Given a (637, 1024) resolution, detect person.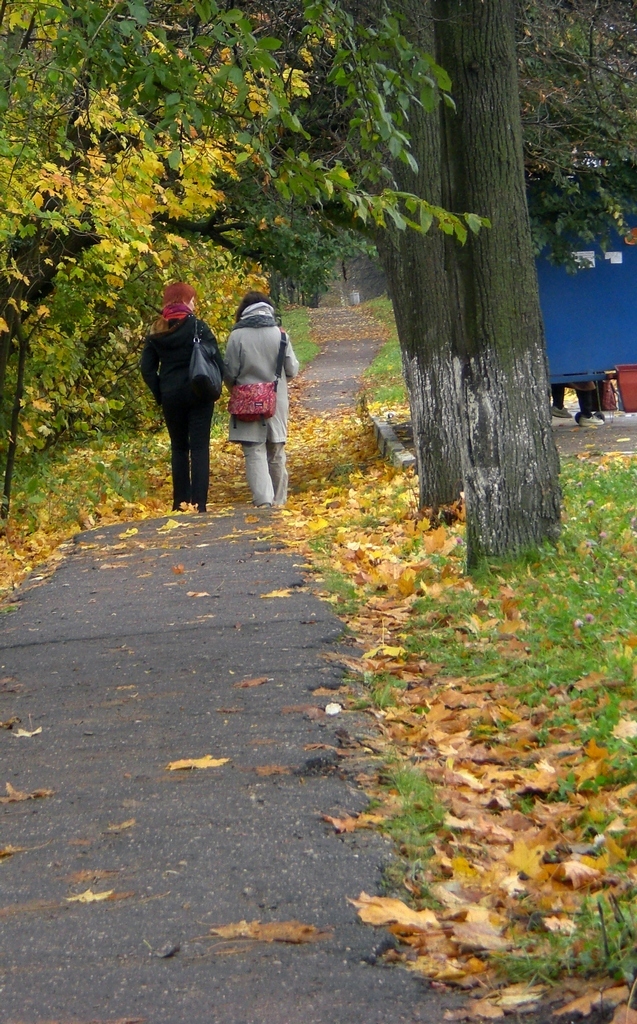
219, 290, 304, 510.
